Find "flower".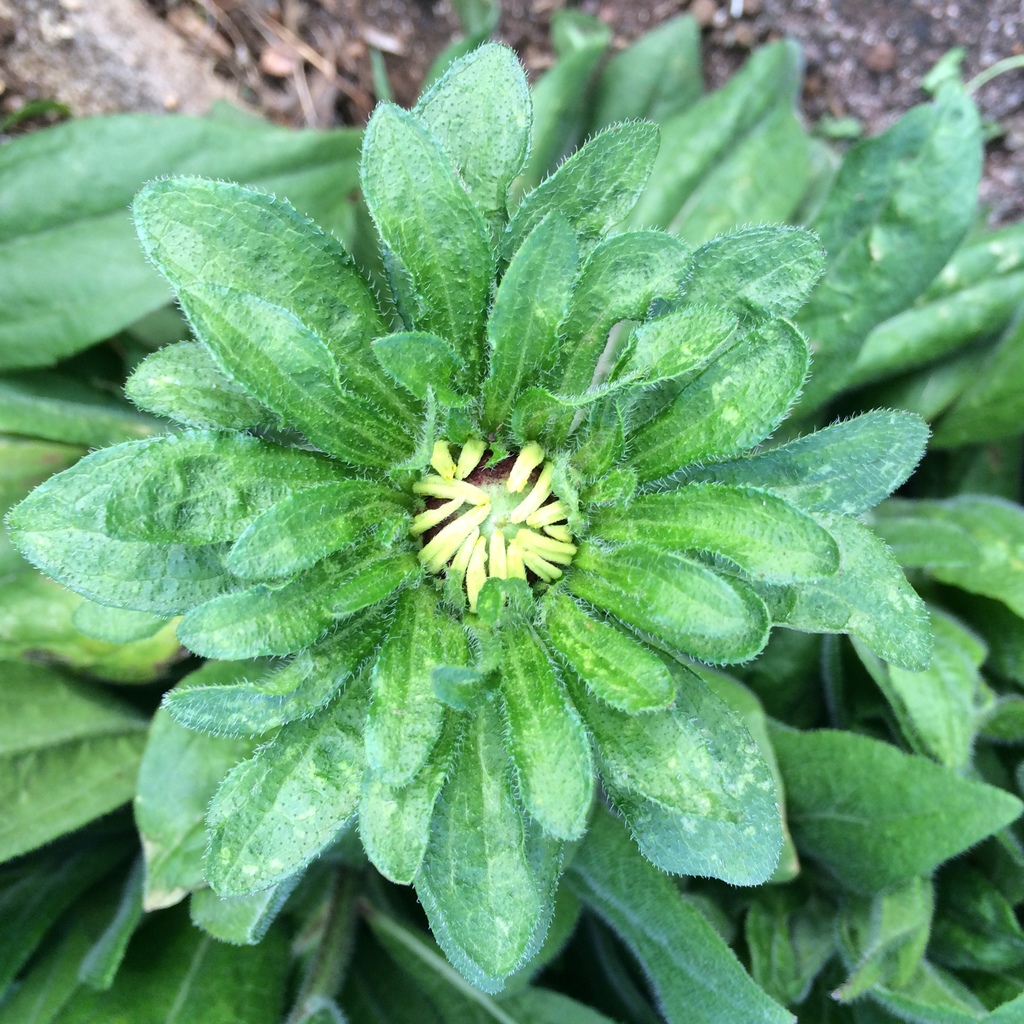
select_region(409, 438, 572, 620).
